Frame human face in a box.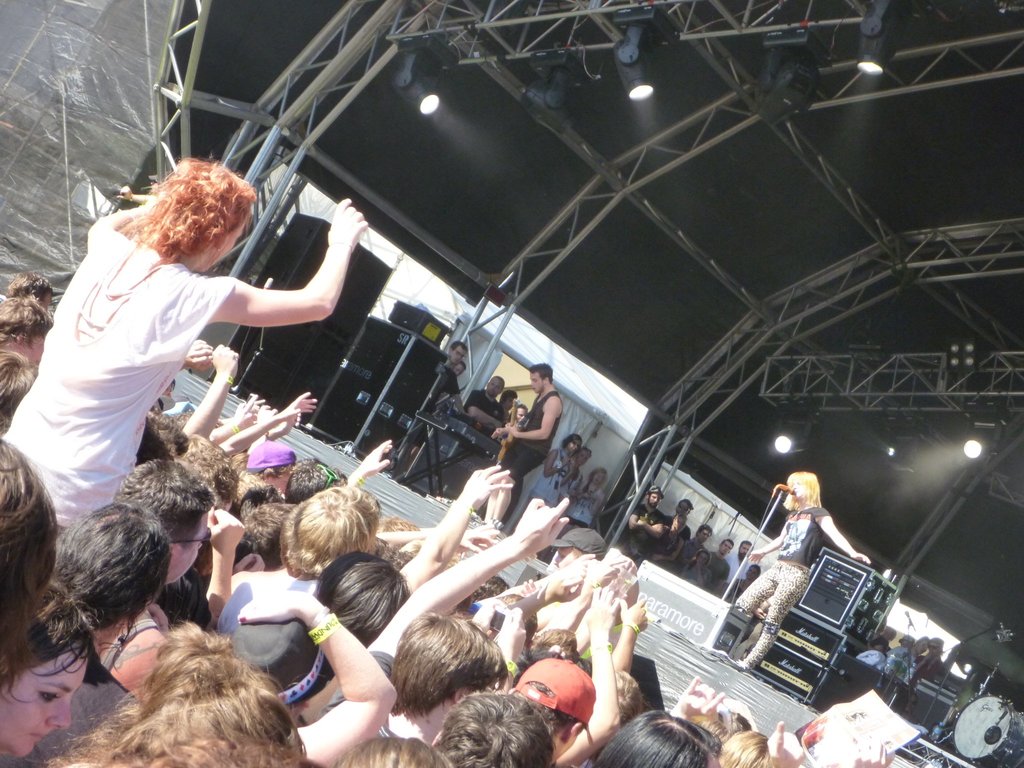
<bbox>675, 501, 687, 516</bbox>.
